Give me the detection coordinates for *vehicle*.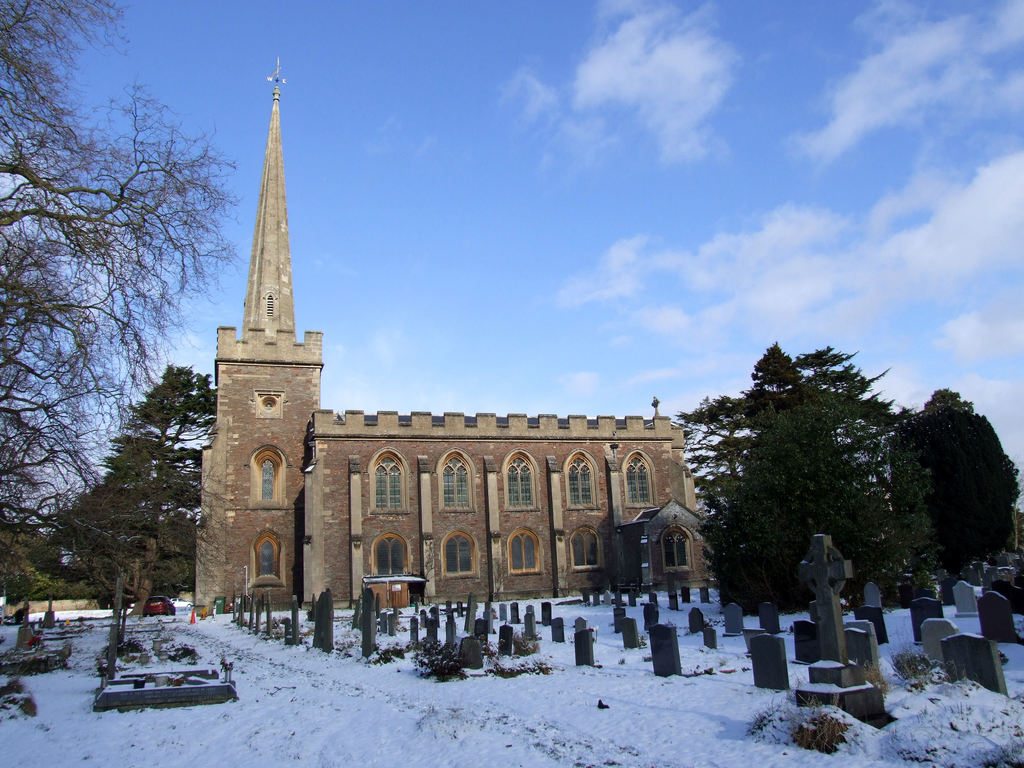
l=143, t=592, r=176, b=618.
